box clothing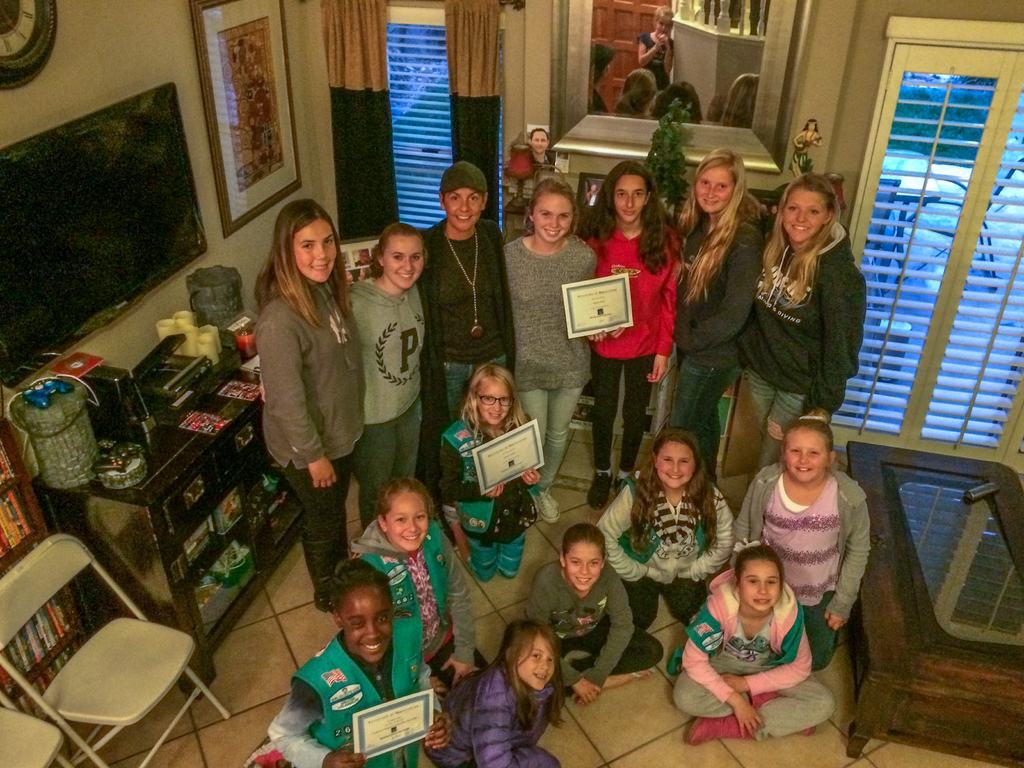
[left=523, top=557, right=664, bottom=695]
